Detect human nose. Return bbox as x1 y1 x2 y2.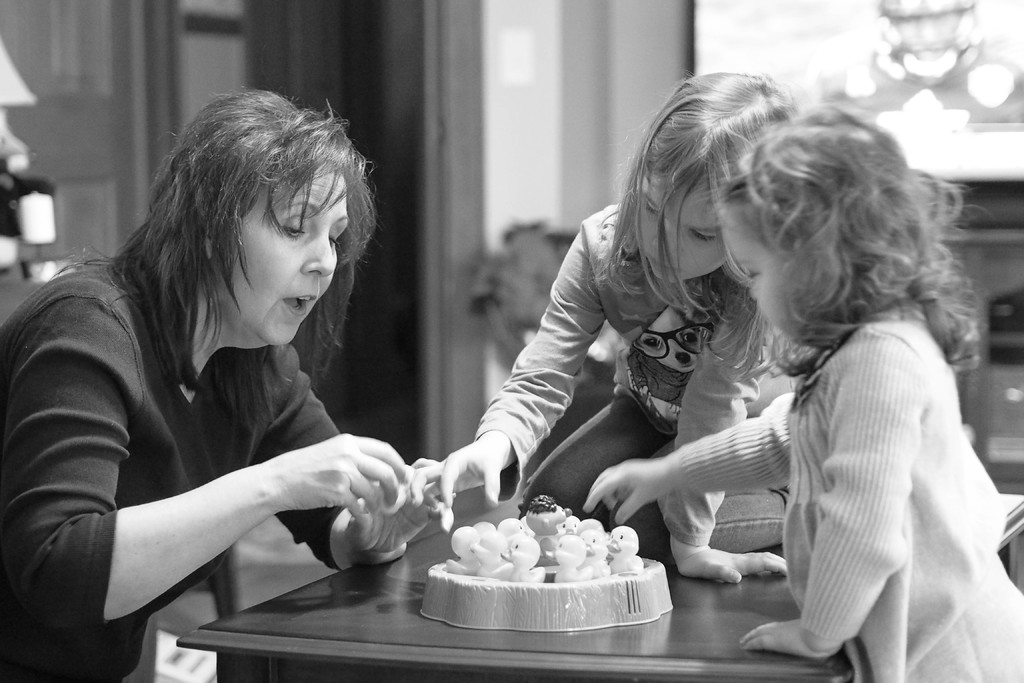
299 231 333 281.
